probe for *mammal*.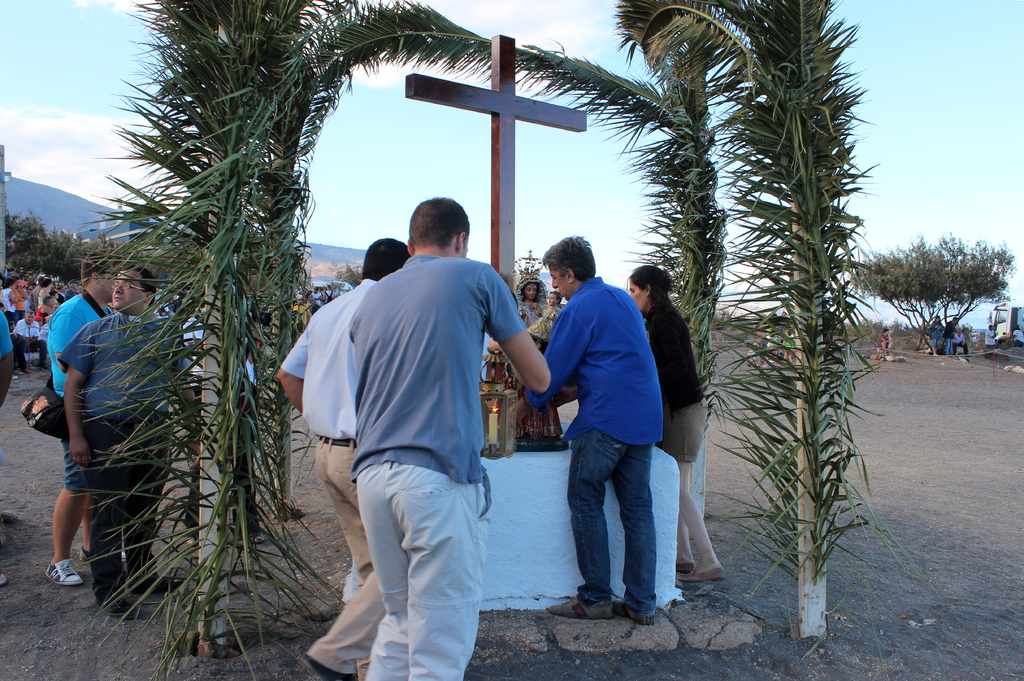
Probe result: BBox(927, 314, 943, 355).
